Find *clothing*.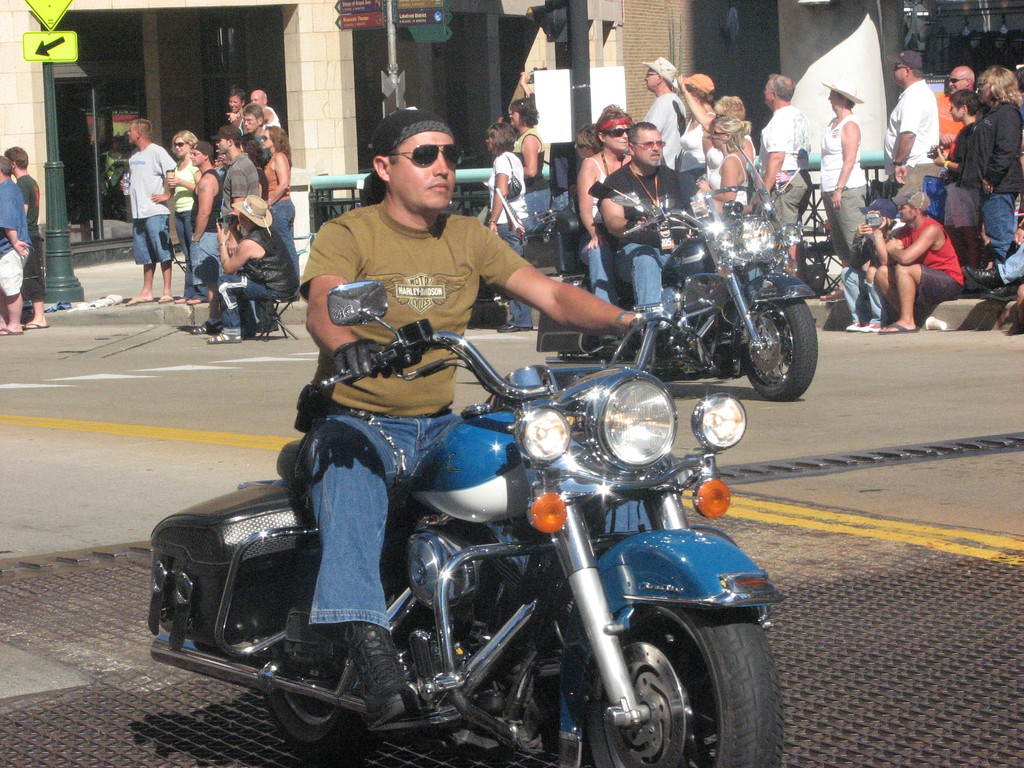
x1=20, y1=176, x2=45, y2=299.
